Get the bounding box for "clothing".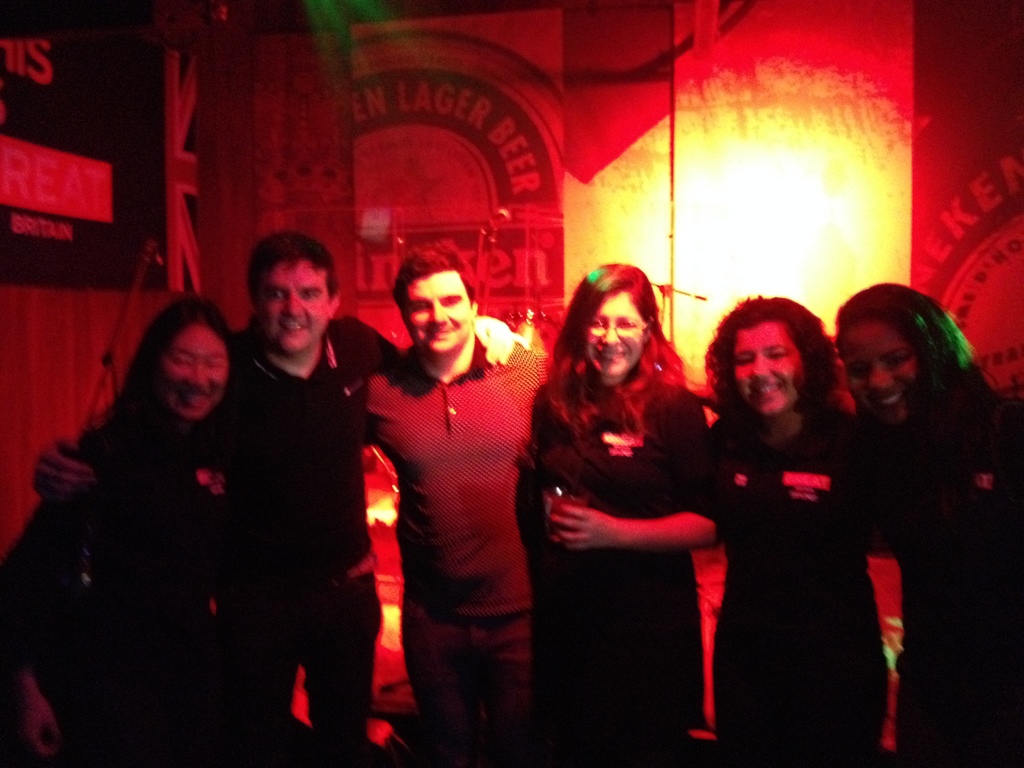
box=[0, 397, 280, 754].
